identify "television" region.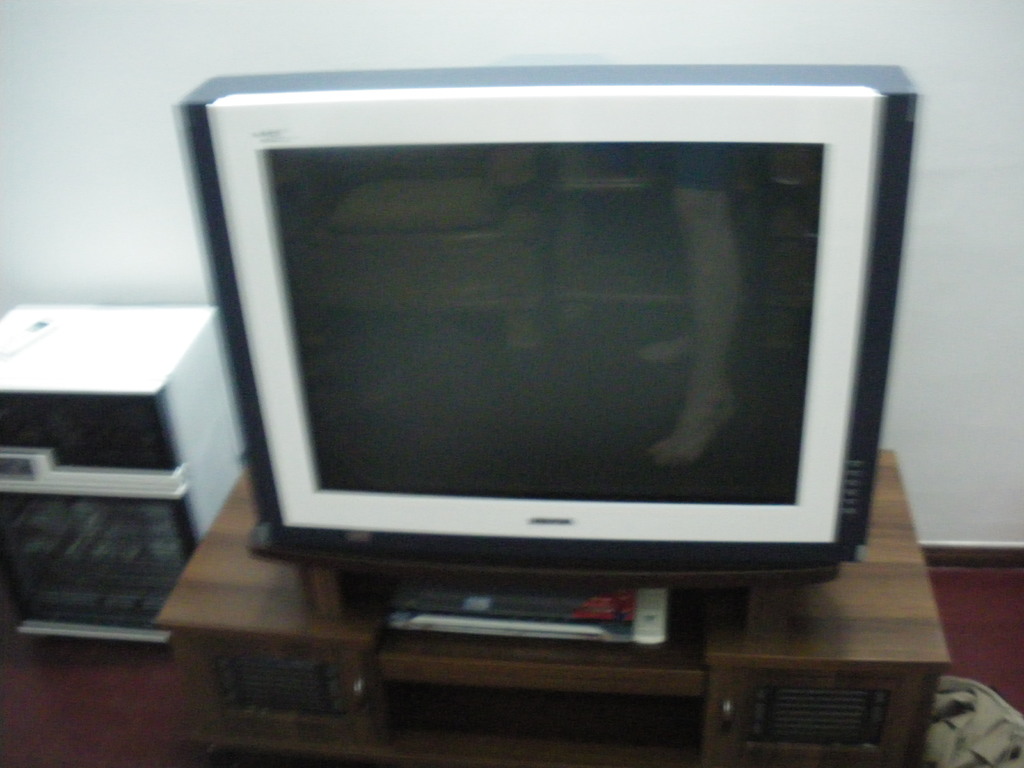
Region: l=173, t=64, r=917, b=565.
